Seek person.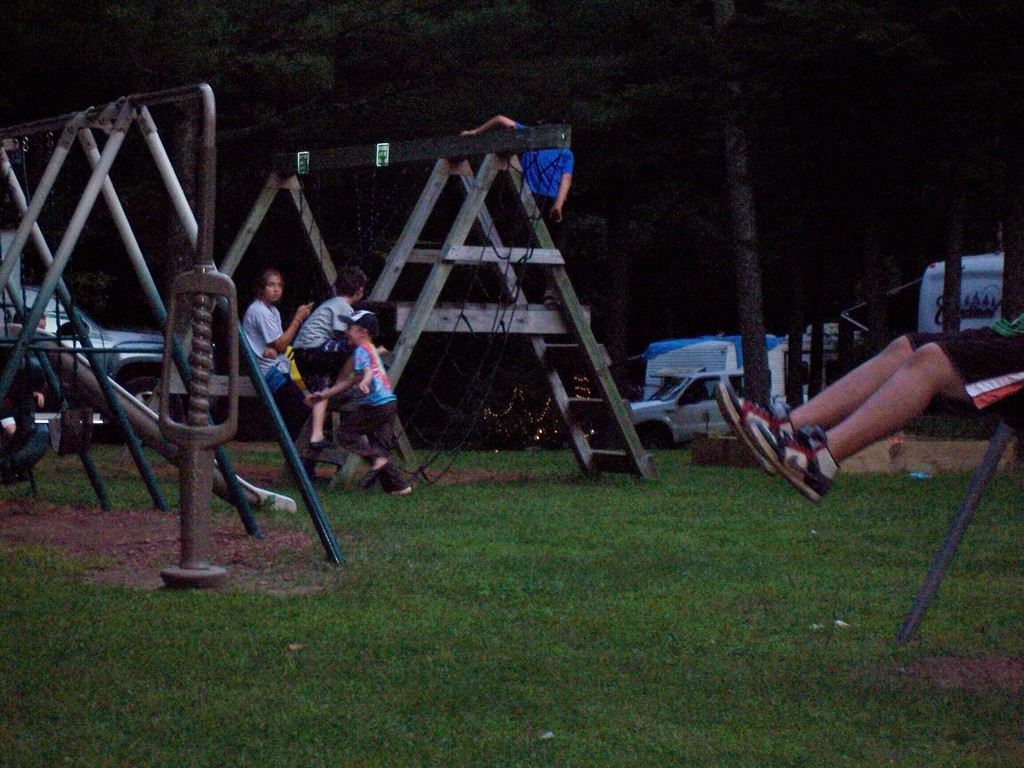
(0, 305, 62, 452).
